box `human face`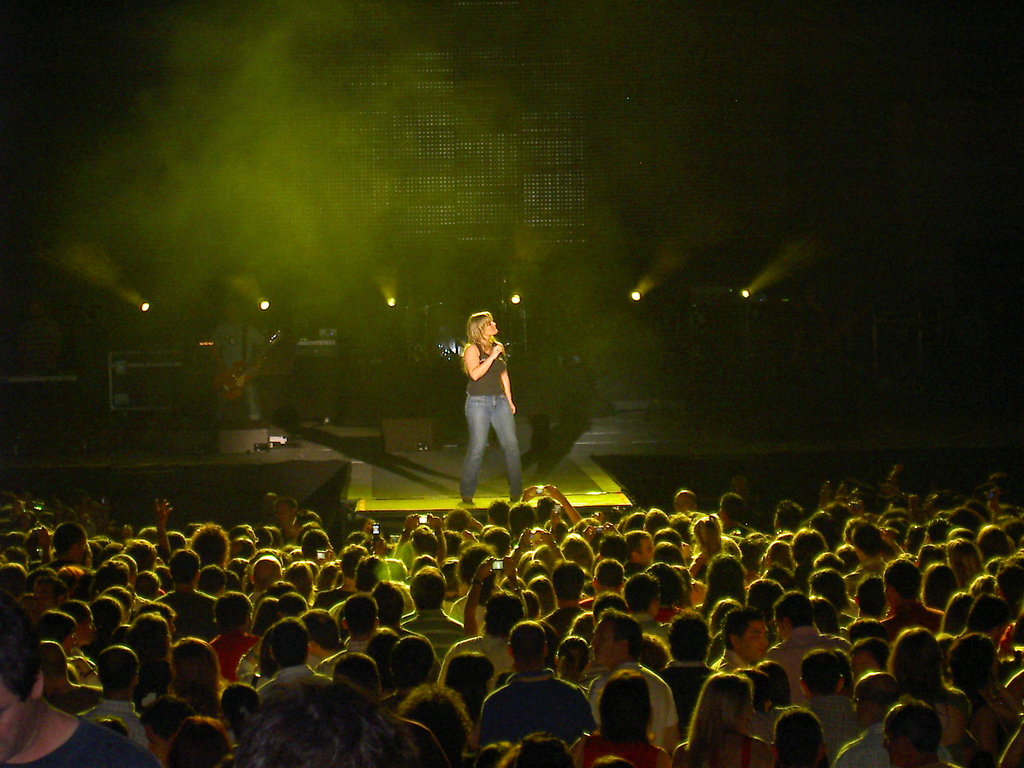
x1=739, y1=694, x2=755, y2=733
